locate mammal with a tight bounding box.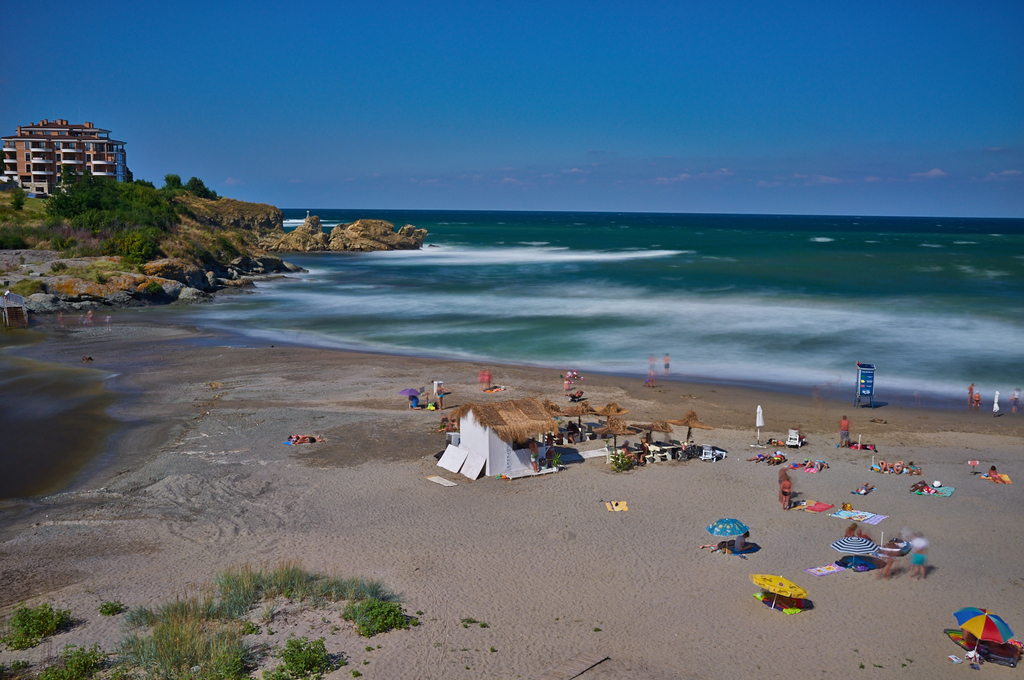
locate(545, 432, 554, 451).
